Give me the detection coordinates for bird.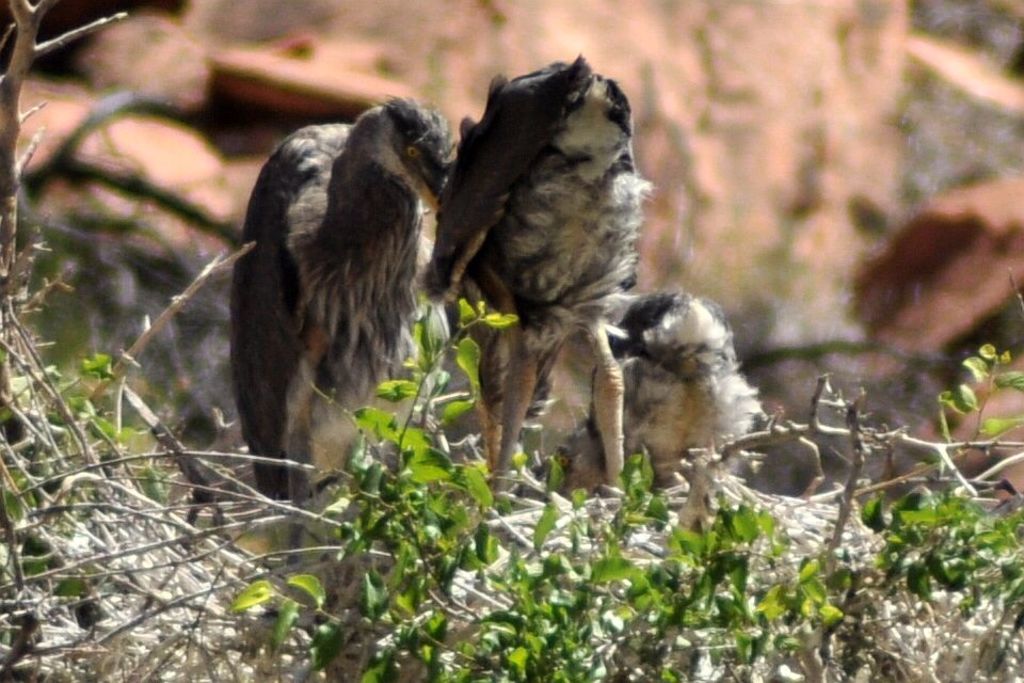
box(436, 47, 629, 510).
